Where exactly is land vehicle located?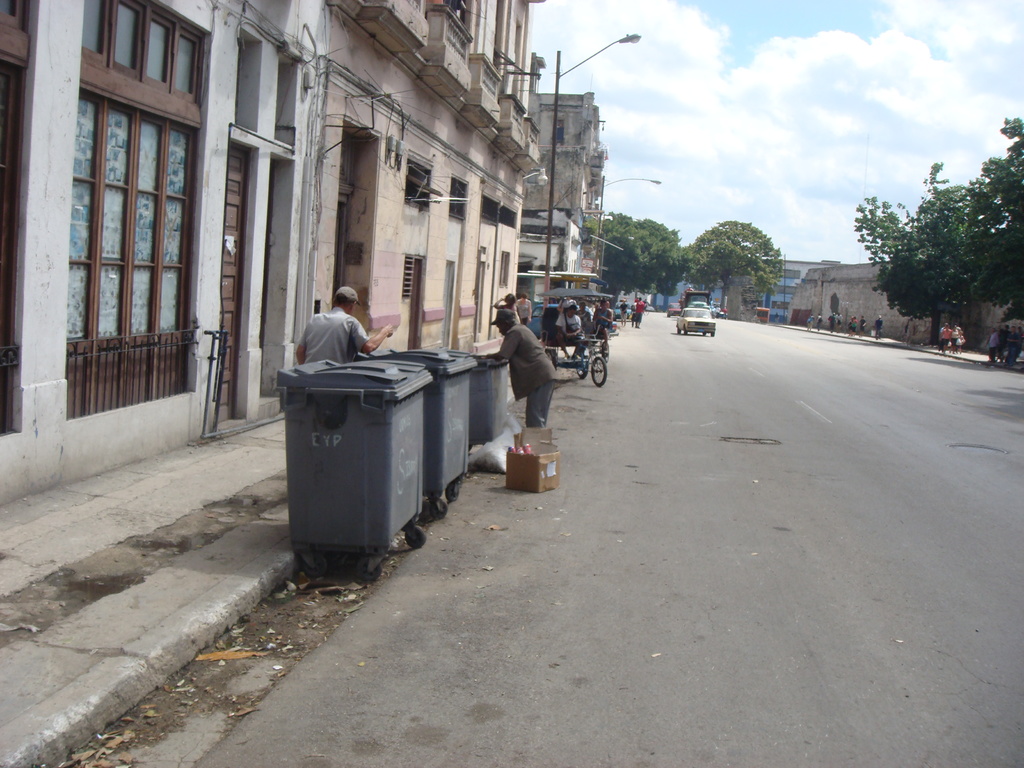
Its bounding box is pyautogui.locateOnScreen(554, 307, 625, 395).
